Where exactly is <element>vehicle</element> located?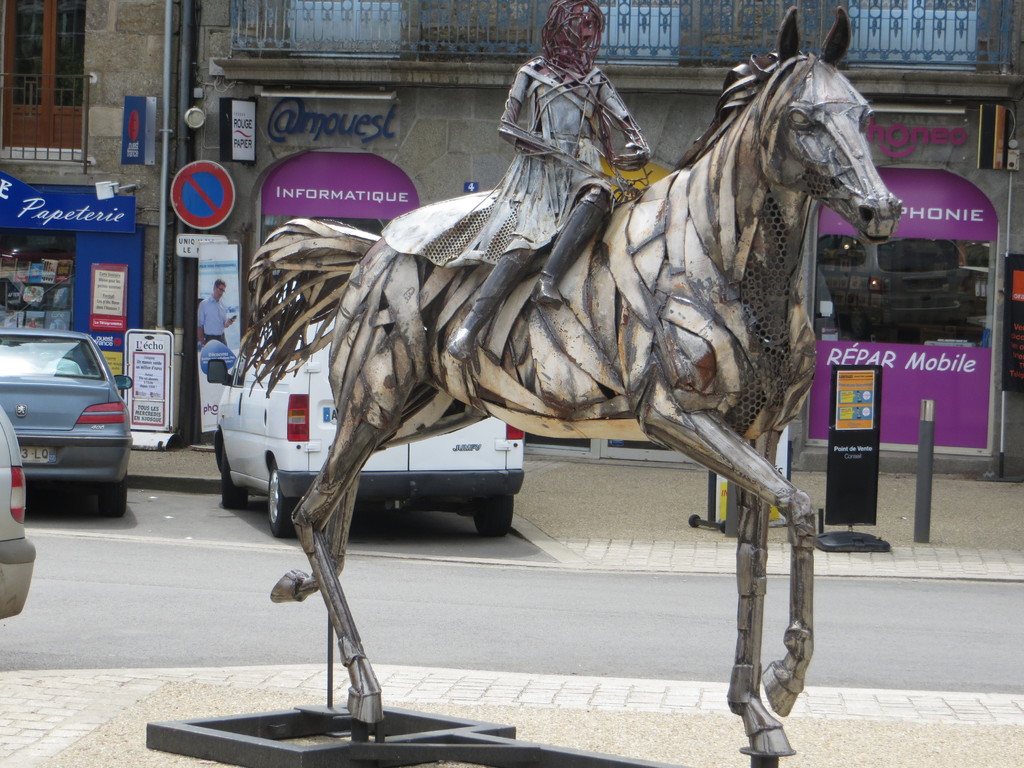
Its bounding box is 0:331:134:524.
